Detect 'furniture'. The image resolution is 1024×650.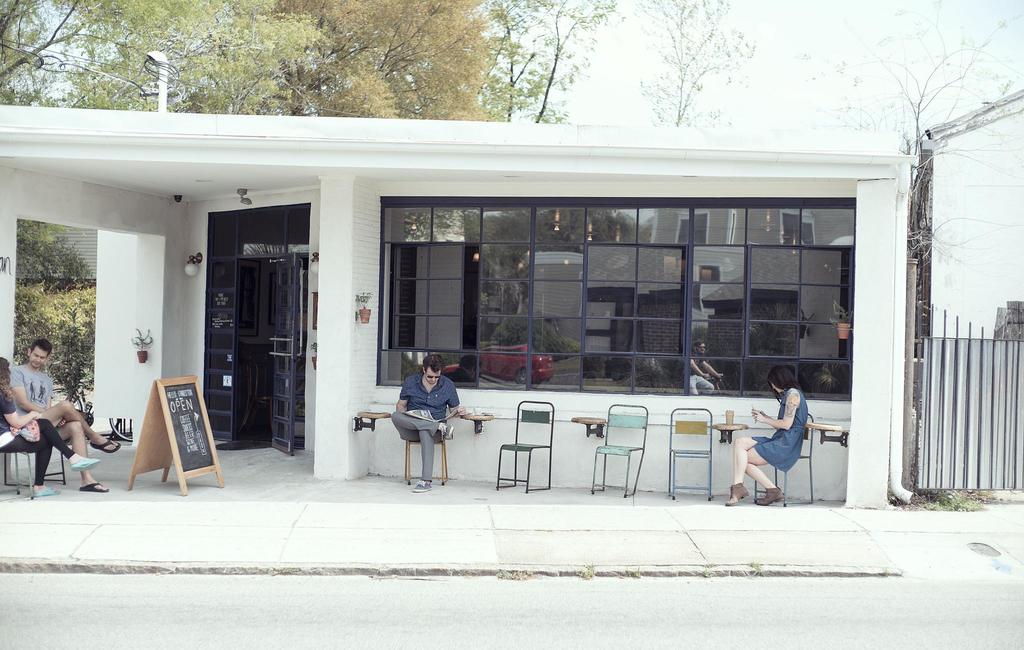
669:406:716:500.
